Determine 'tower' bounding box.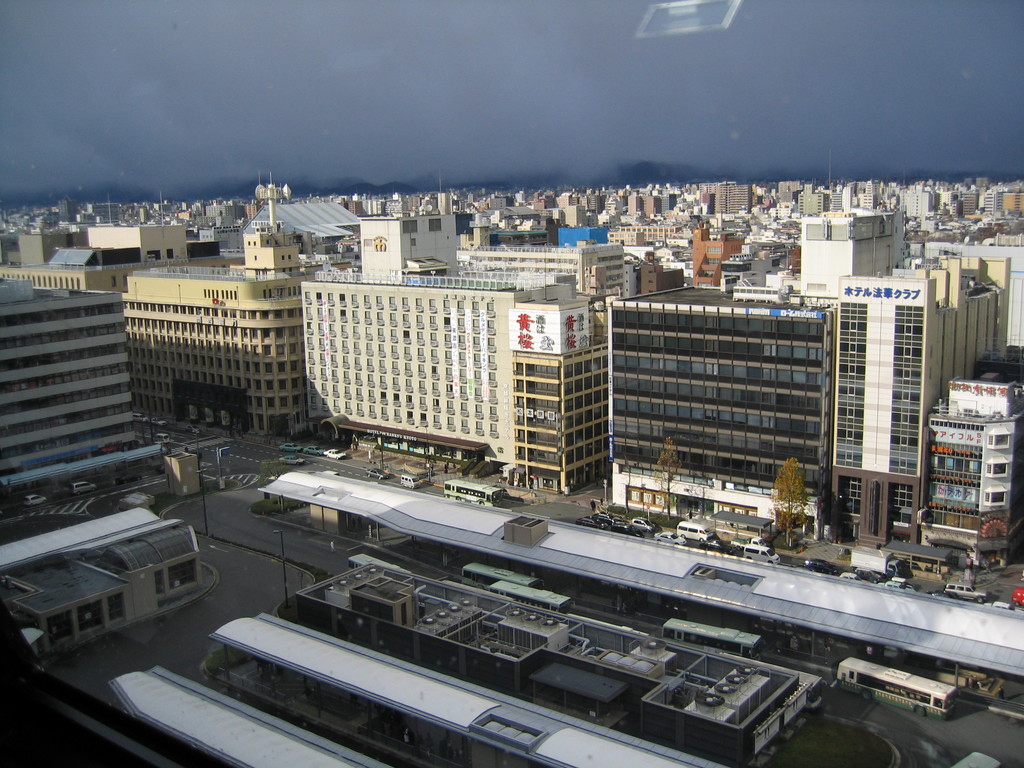
Determined: [11, 246, 146, 502].
